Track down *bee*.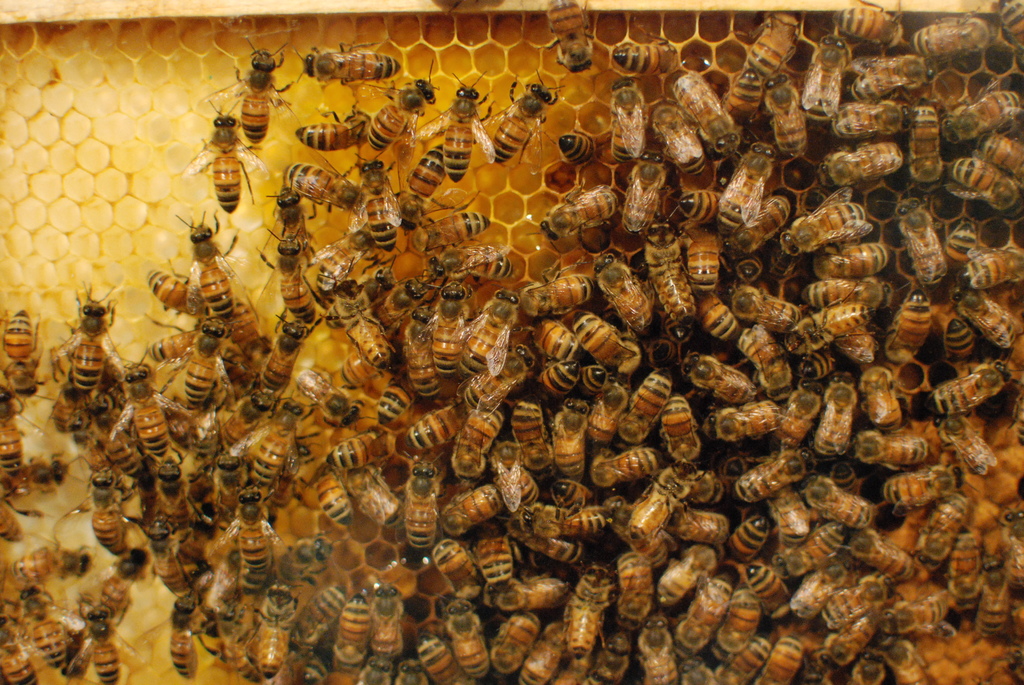
Tracked to <region>692, 226, 719, 302</region>.
